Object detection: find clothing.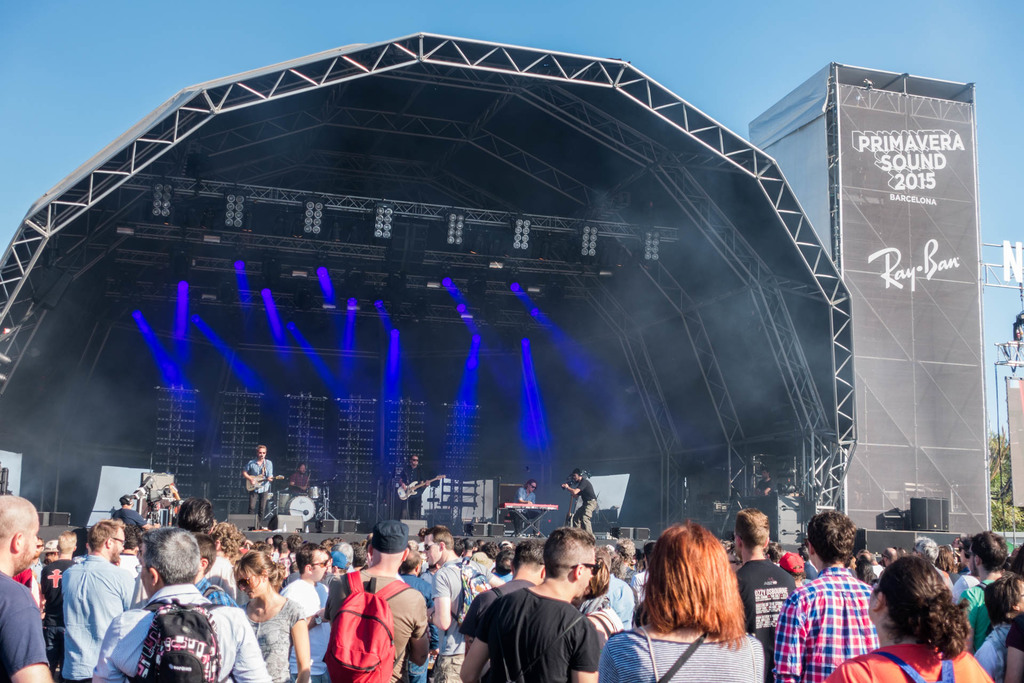
bbox=(580, 572, 637, 630).
